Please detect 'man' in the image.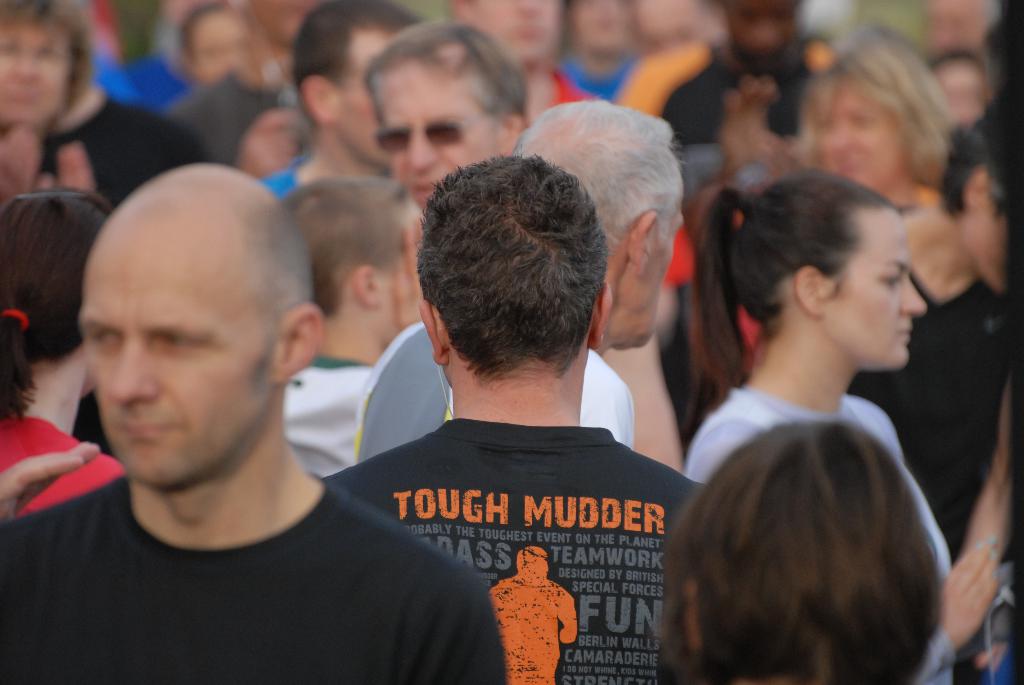
select_region(262, 0, 414, 200).
